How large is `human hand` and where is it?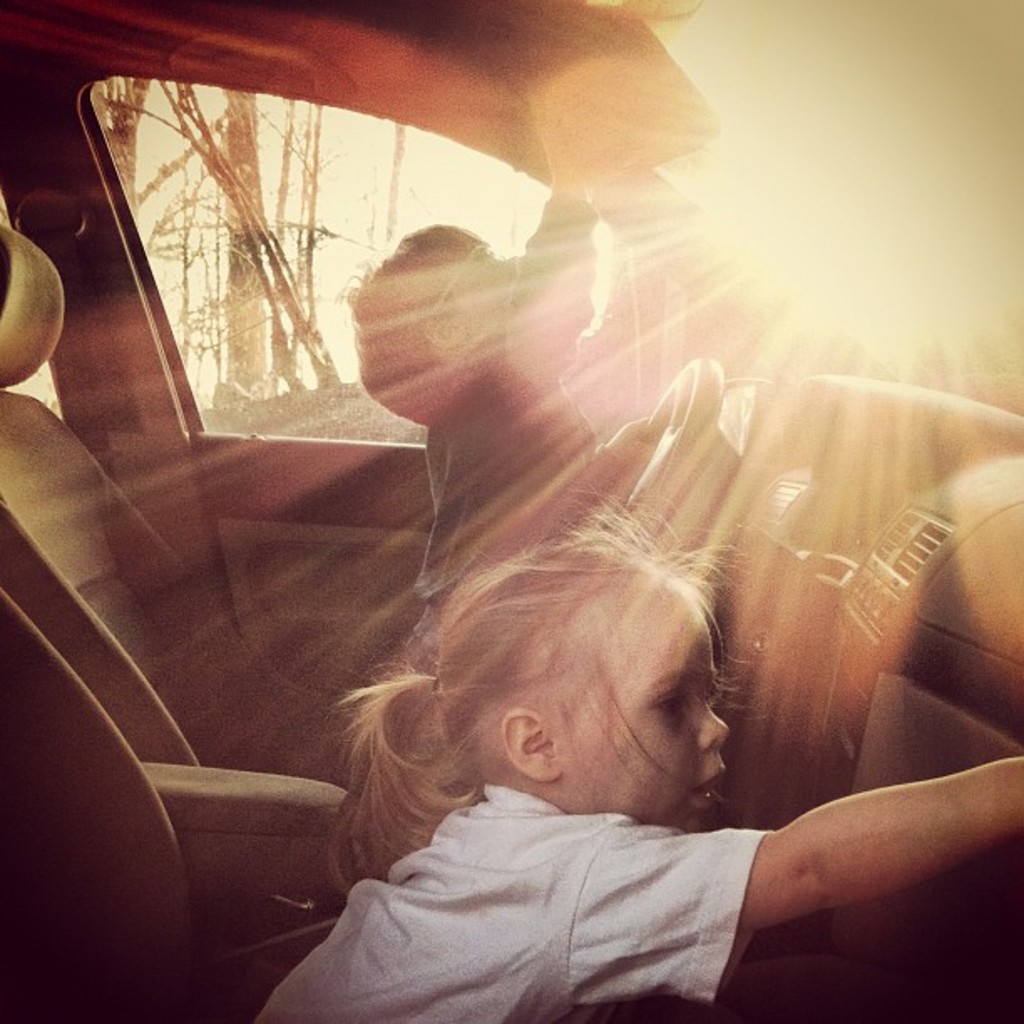
Bounding box: bbox=(540, 97, 617, 194).
